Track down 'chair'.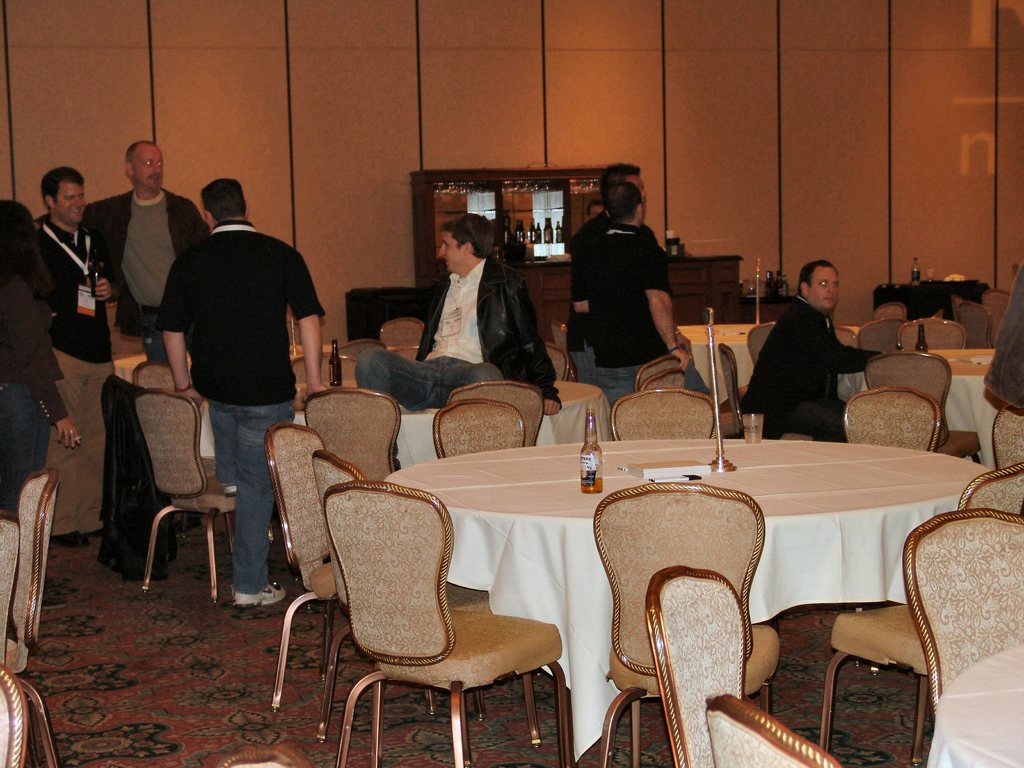
Tracked to box(995, 405, 1023, 471).
